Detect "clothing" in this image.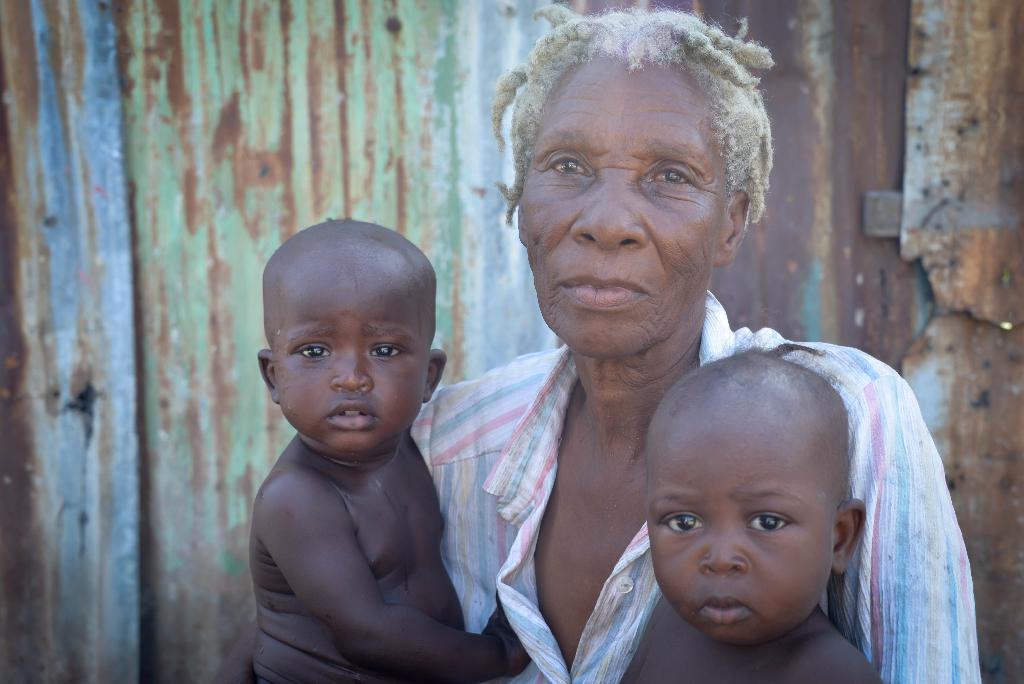
Detection: (left=411, top=289, right=984, bottom=683).
